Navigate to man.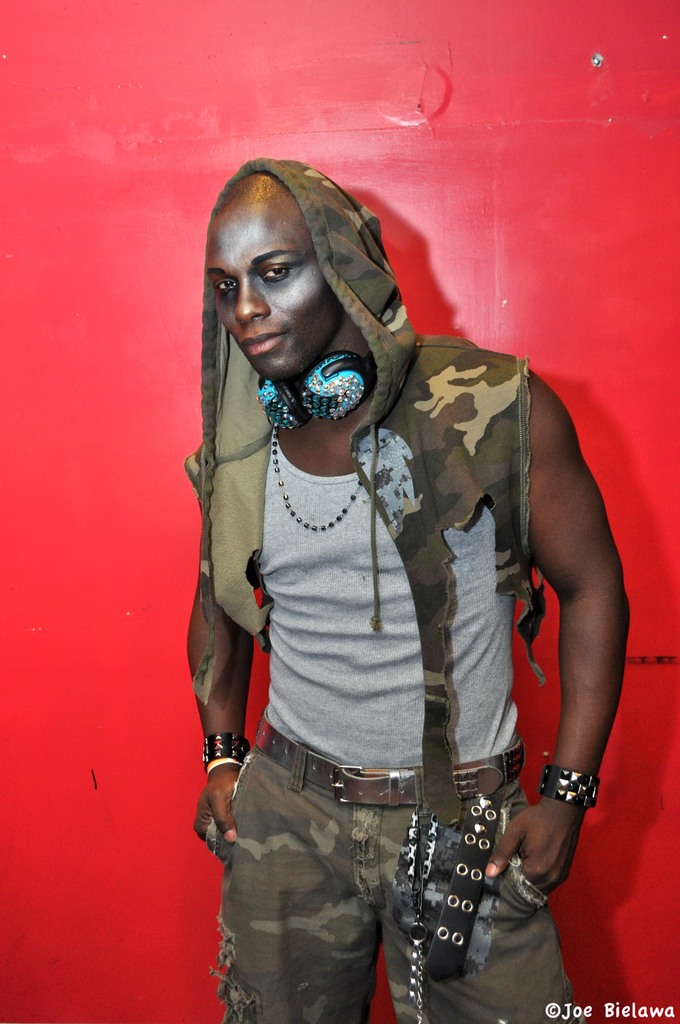
Navigation target: 157 133 613 994.
